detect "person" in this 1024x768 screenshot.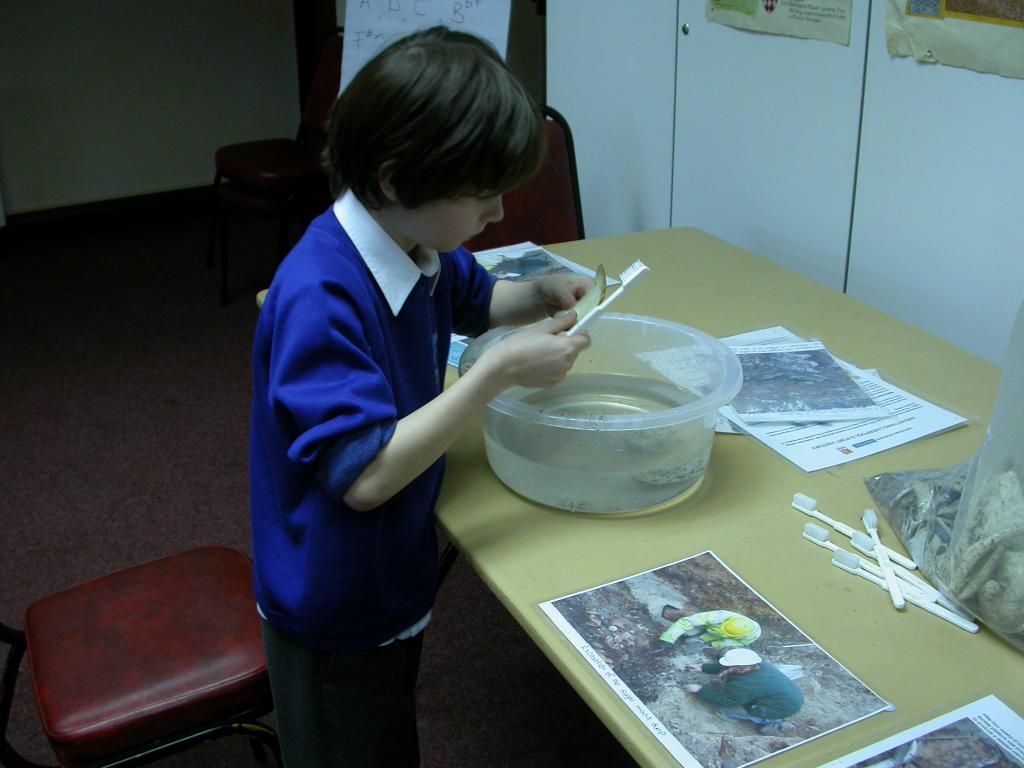
Detection: 678/648/806/735.
